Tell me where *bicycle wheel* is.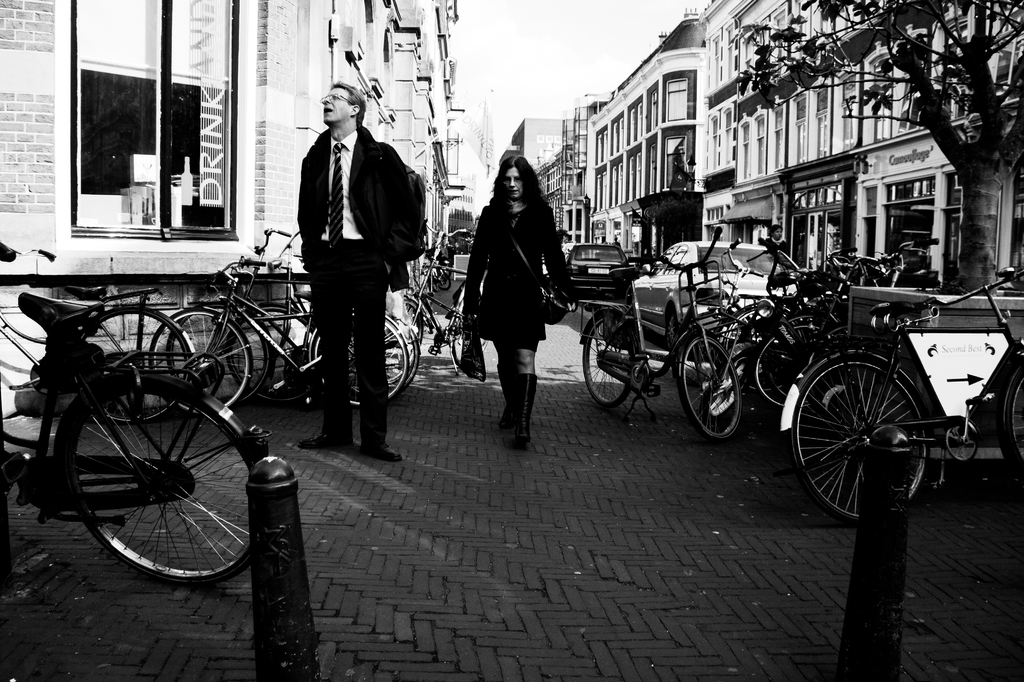
*bicycle wheel* is at x1=806, y1=344, x2=952, y2=518.
